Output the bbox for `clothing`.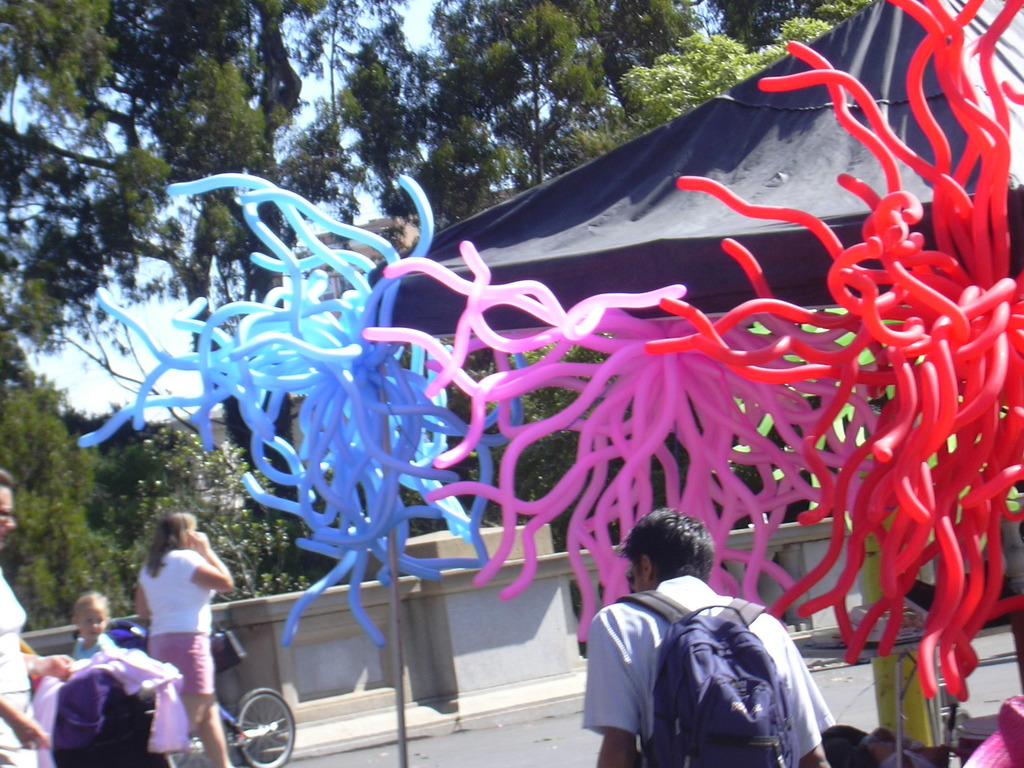
box=[585, 575, 813, 767].
